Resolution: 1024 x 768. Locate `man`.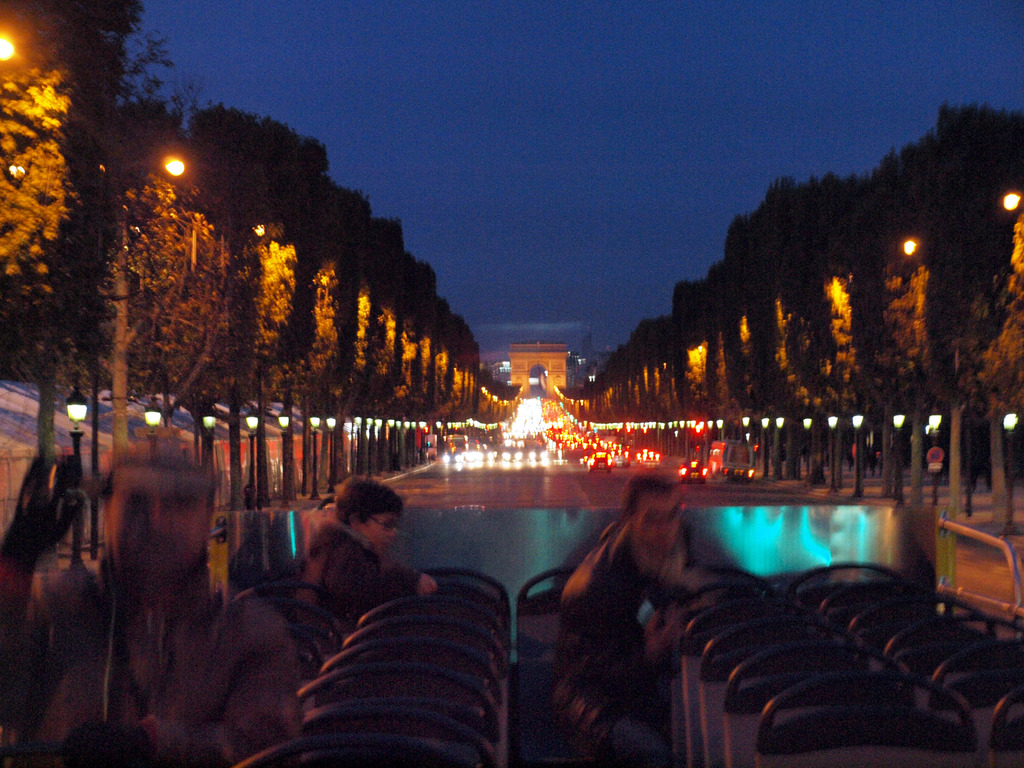
548,477,709,767.
